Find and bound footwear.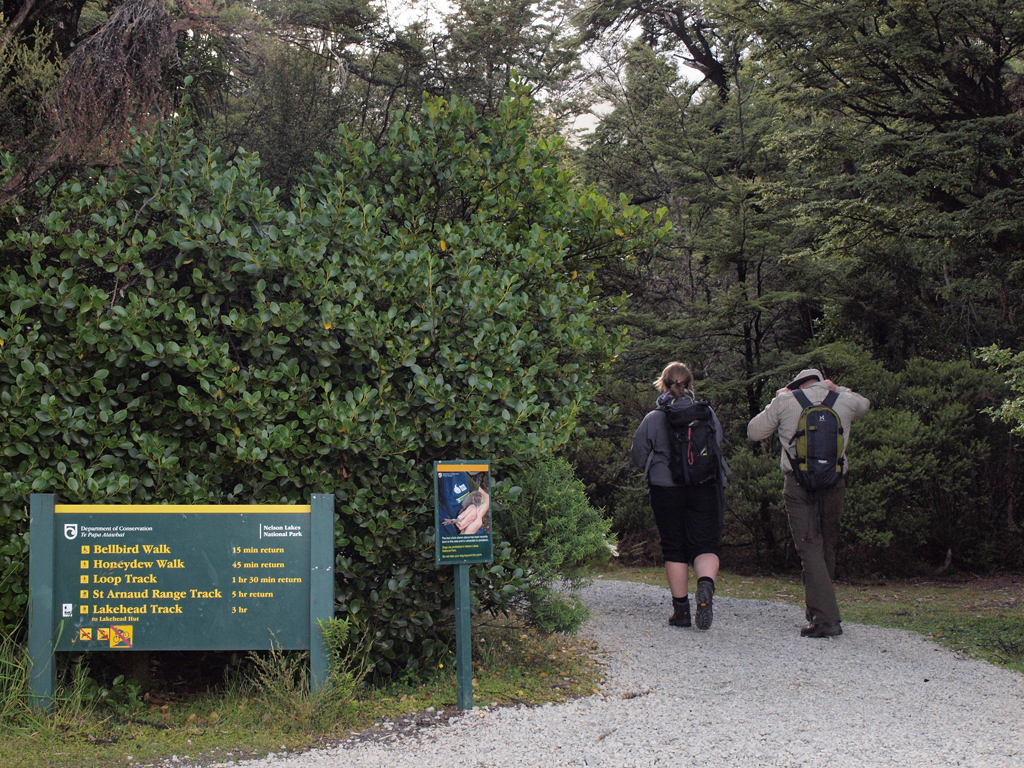
Bound: 799:623:846:637.
